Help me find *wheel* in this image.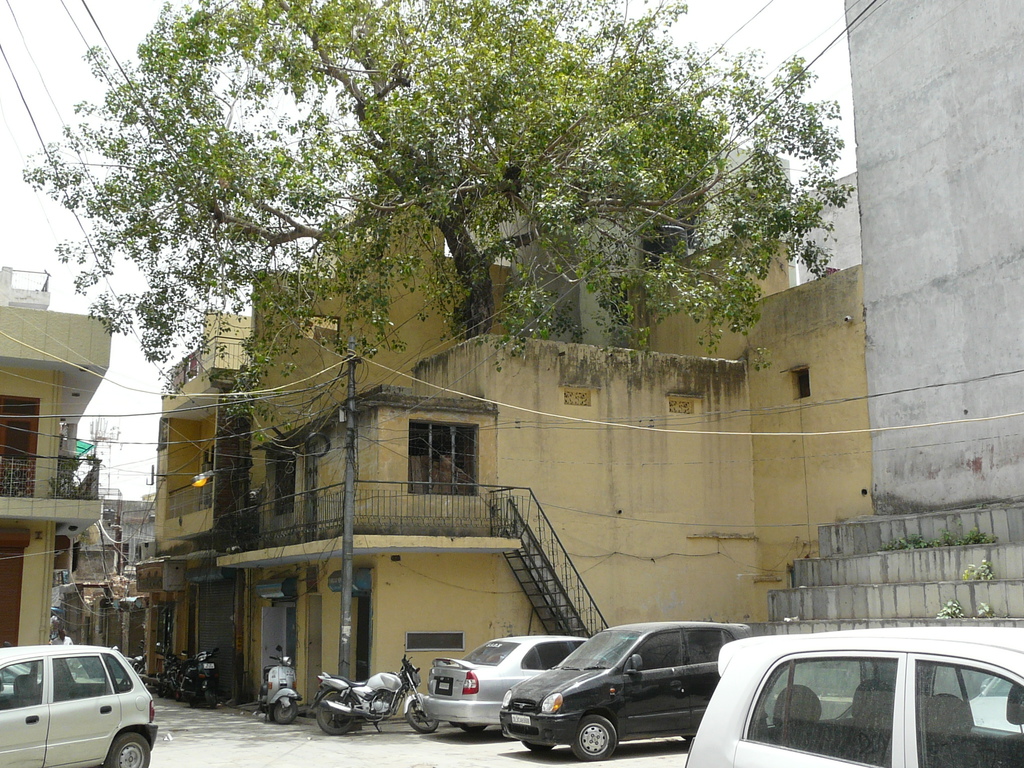
Found it: [106, 732, 151, 767].
